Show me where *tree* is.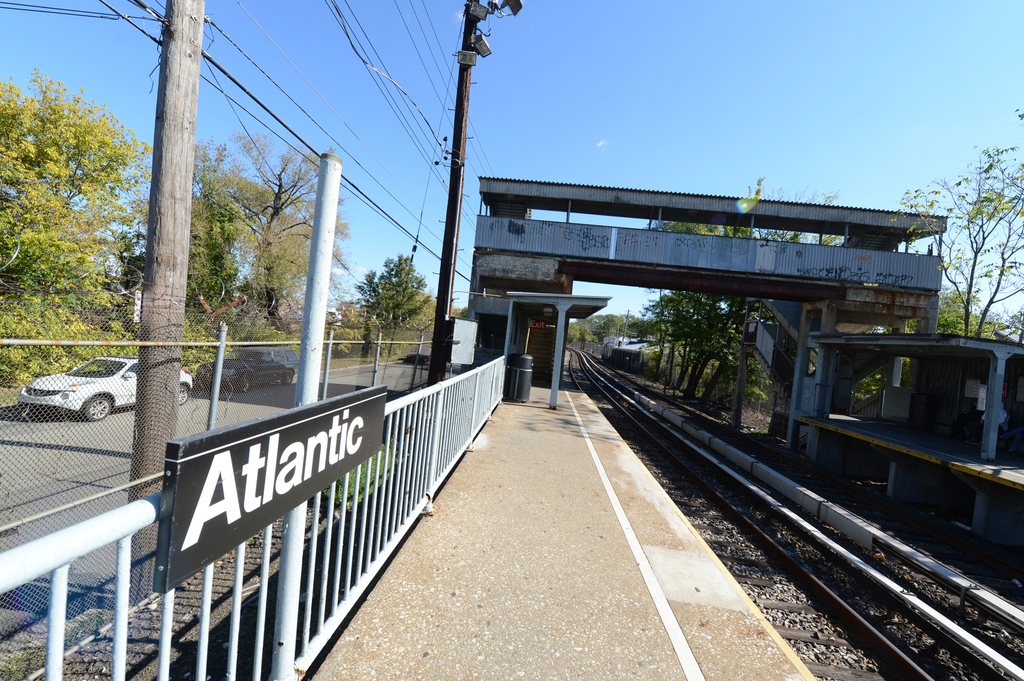
*tree* is at BBox(879, 140, 1023, 342).
